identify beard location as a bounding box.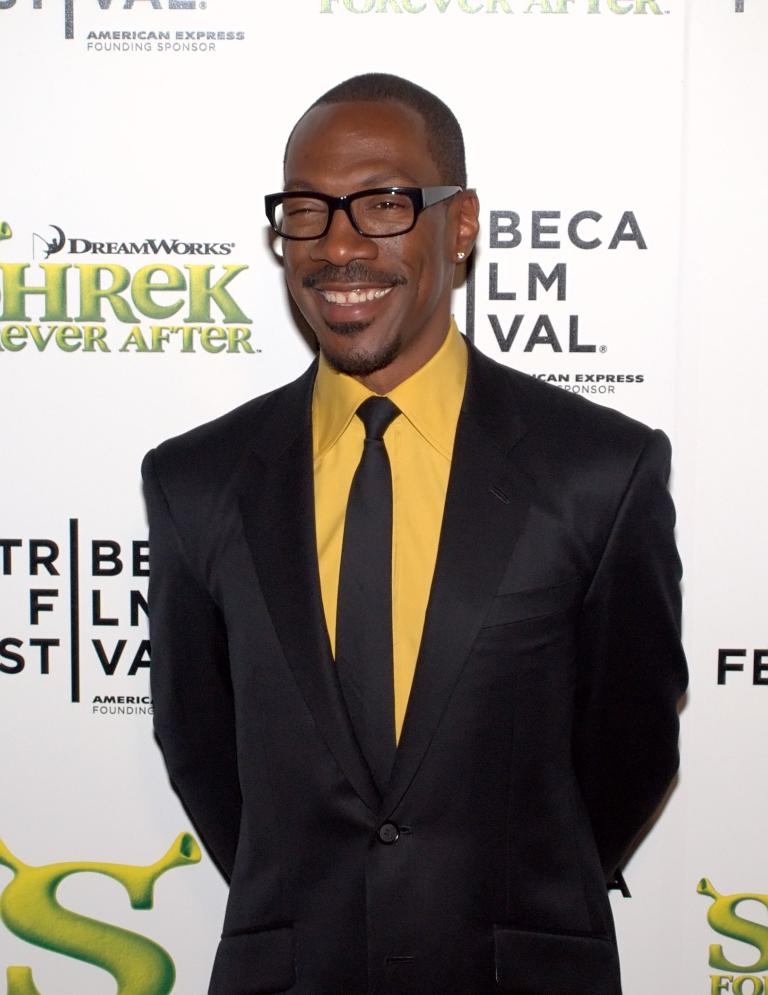
crop(321, 319, 373, 341).
